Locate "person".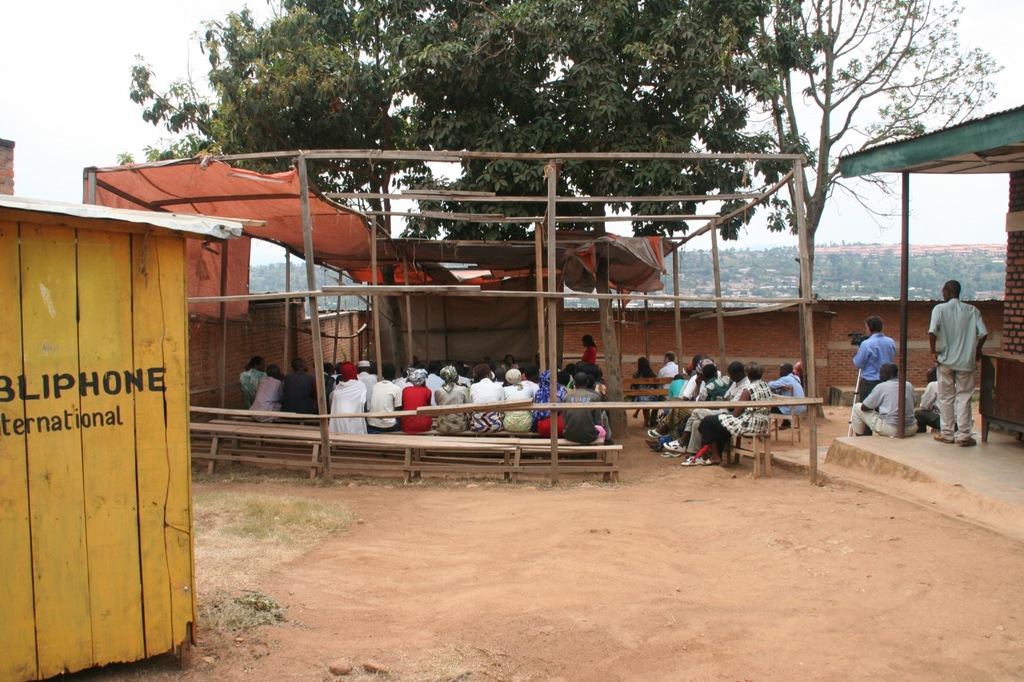
Bounding box: [690,353,700,374].
